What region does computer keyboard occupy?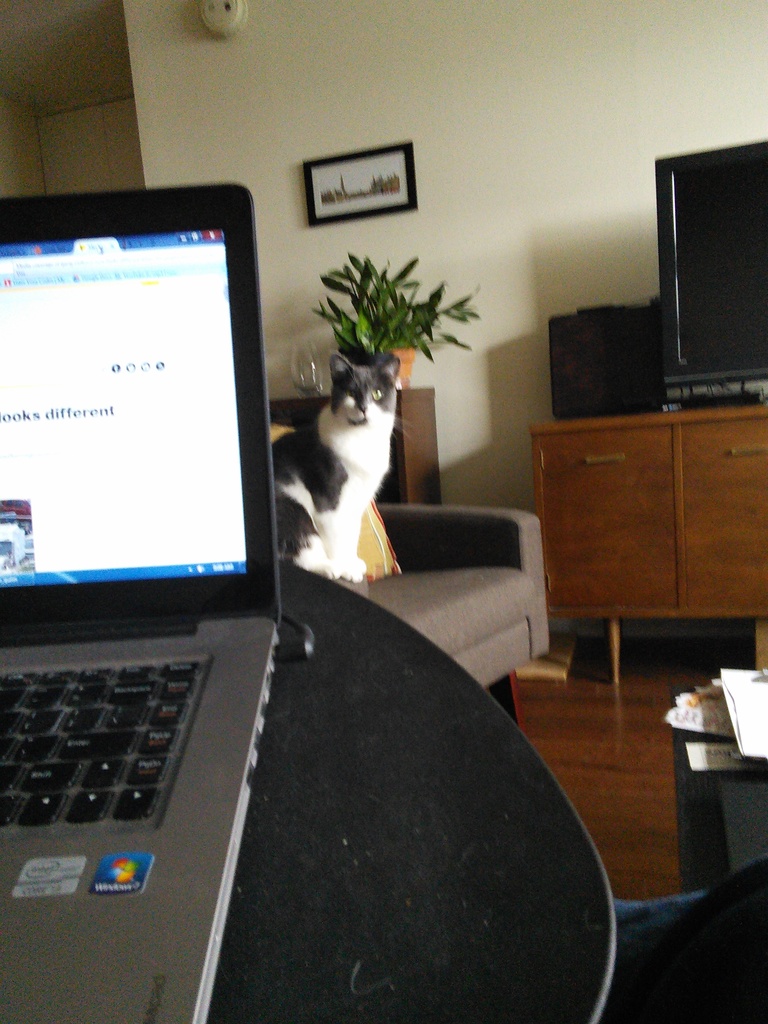
[0, 660, 209, 833].
